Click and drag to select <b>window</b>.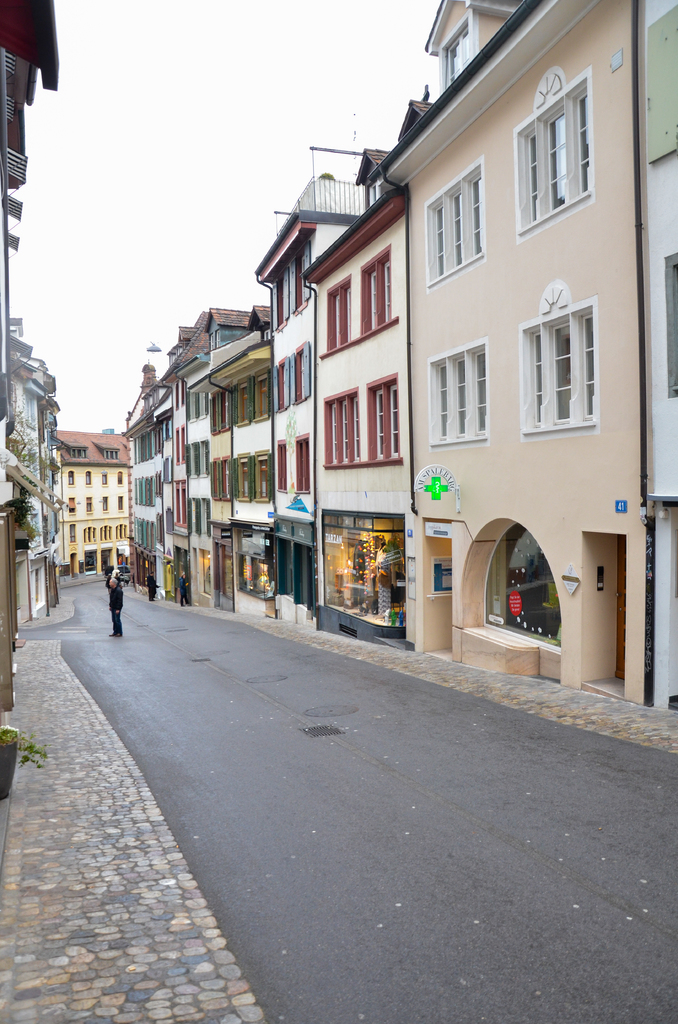
Selection: [319,384,360,461].
